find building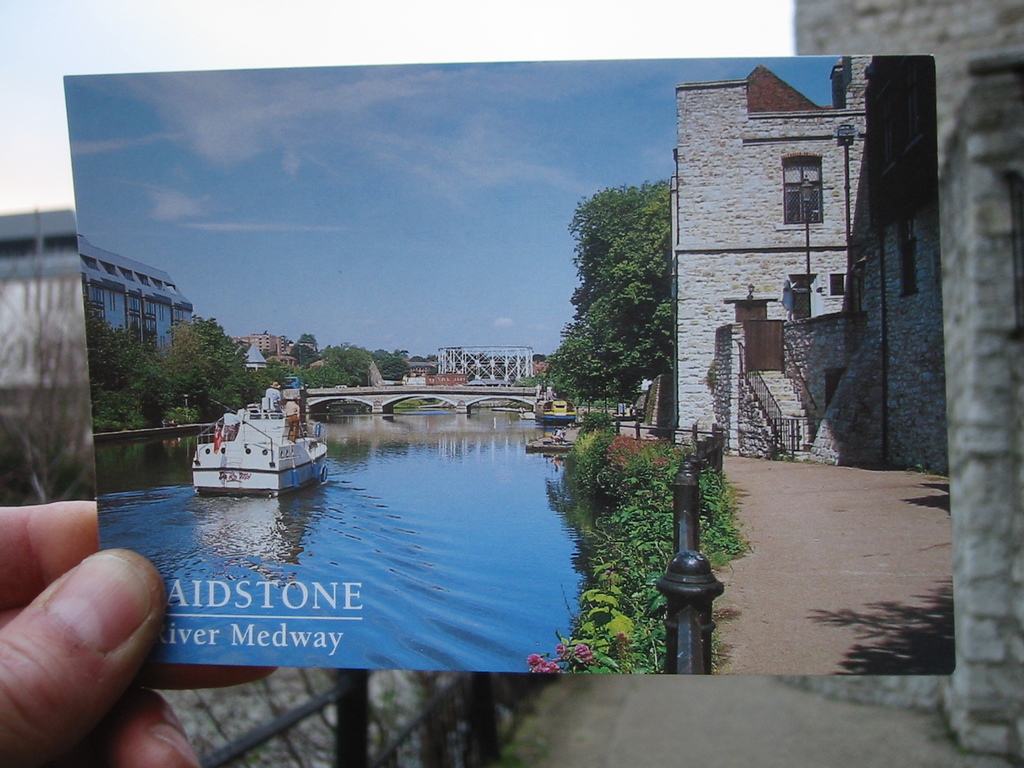
235/332/292/363
